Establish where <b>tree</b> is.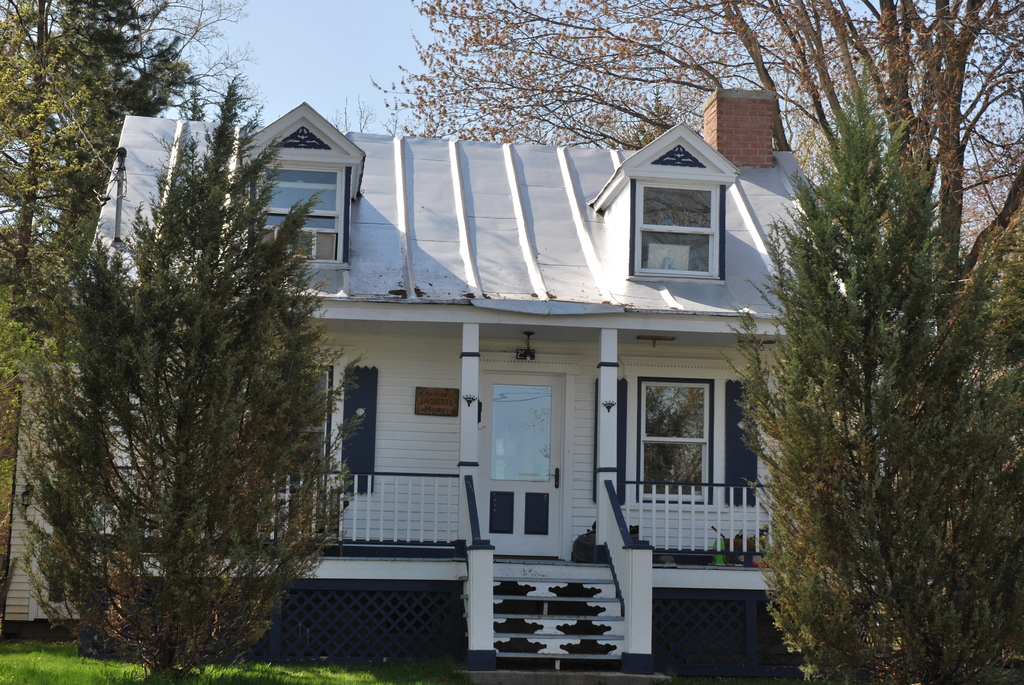
Established at 369/0/1023/375.
